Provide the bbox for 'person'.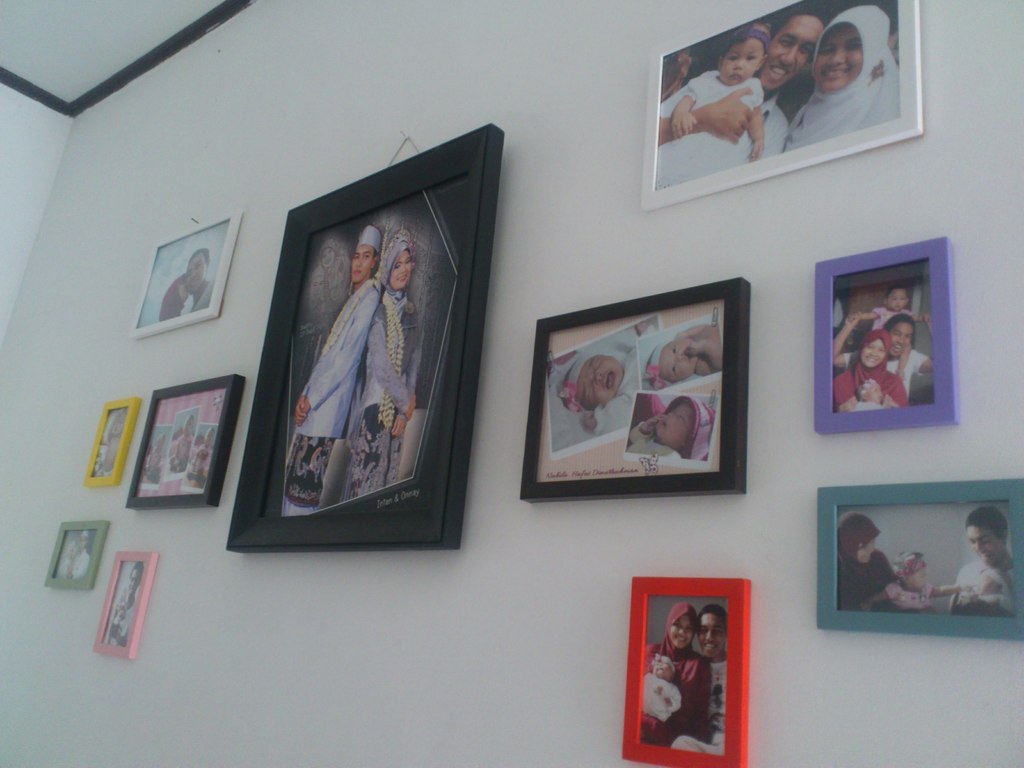
region(157, 276, 192, 318).
